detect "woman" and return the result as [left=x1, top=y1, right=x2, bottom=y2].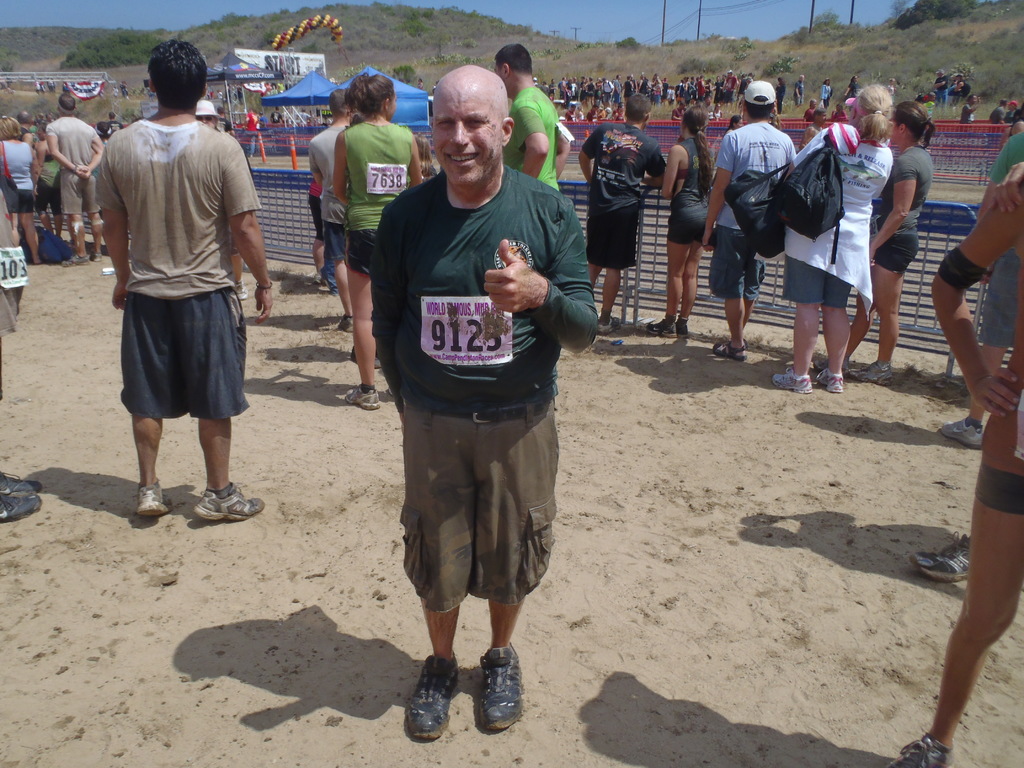
[left=334, top=74, right=424, bottom=410].
